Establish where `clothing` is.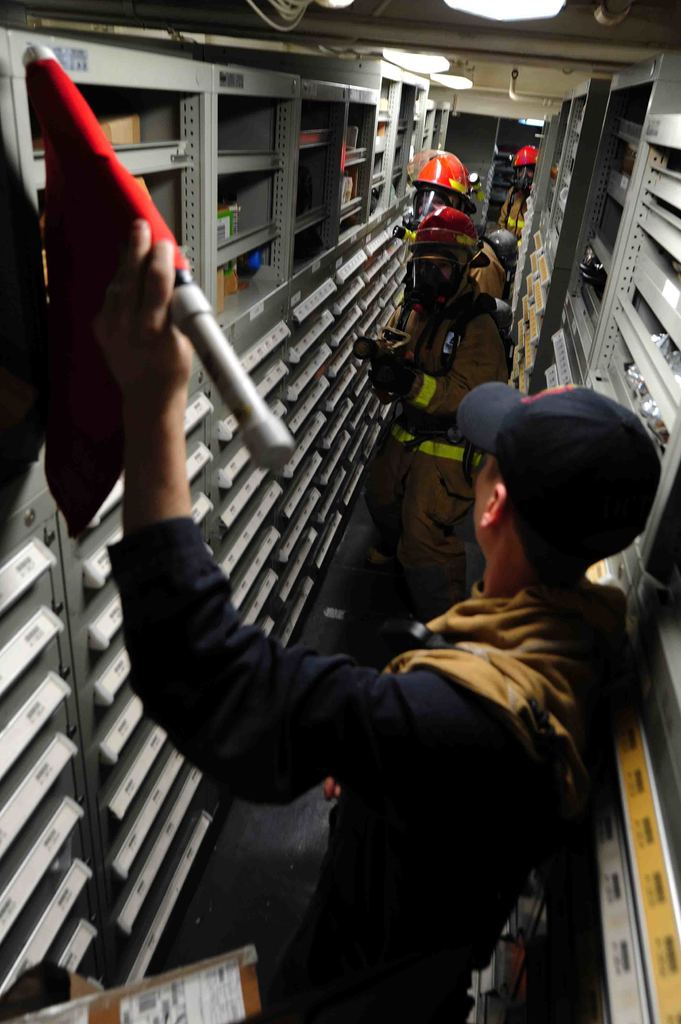
Established at Rect(367, 274, 516, 617).
